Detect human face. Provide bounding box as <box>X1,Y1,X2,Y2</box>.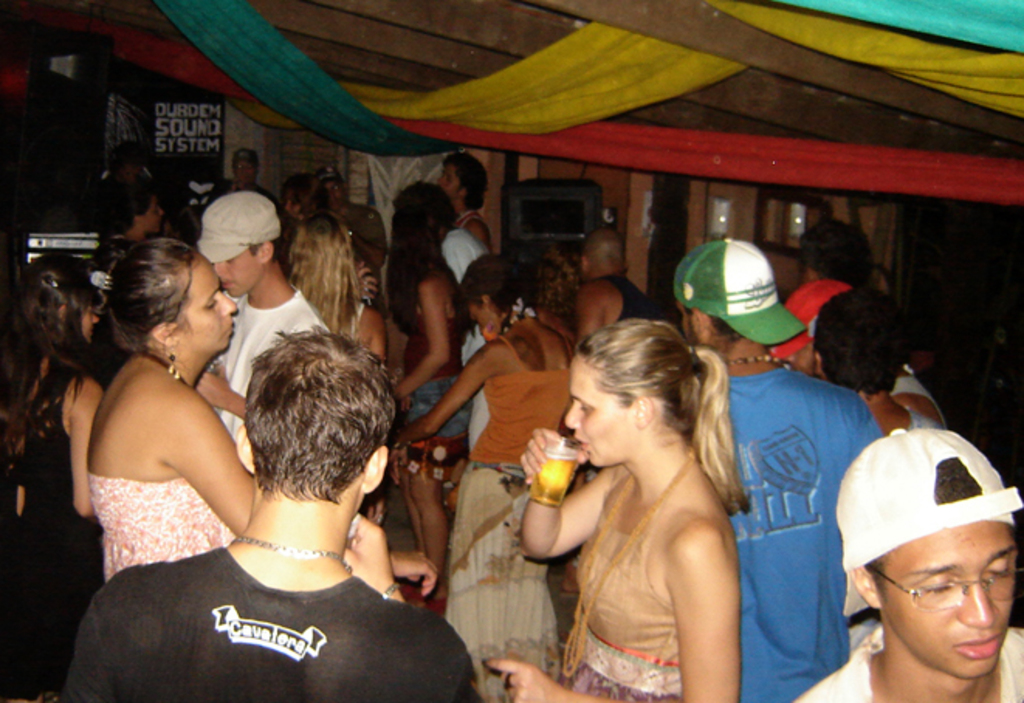
<box>214,243,262,299</box>.
